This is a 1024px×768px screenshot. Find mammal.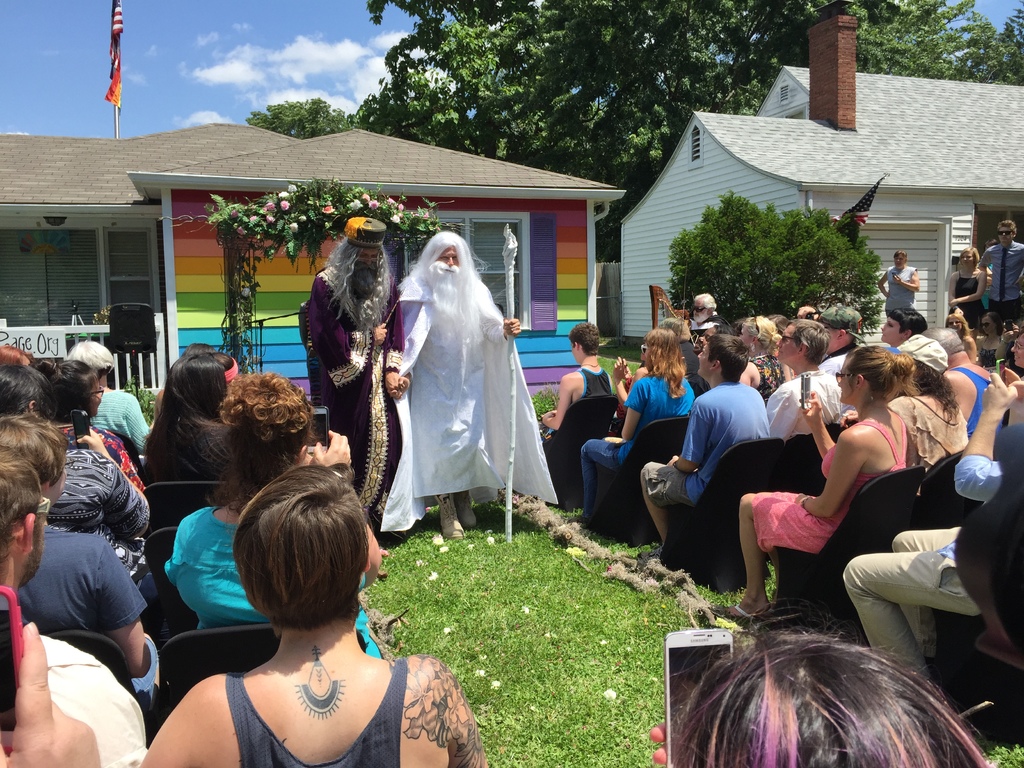
Bounding box: [left=640, top=333, right=771, bottom=564].
